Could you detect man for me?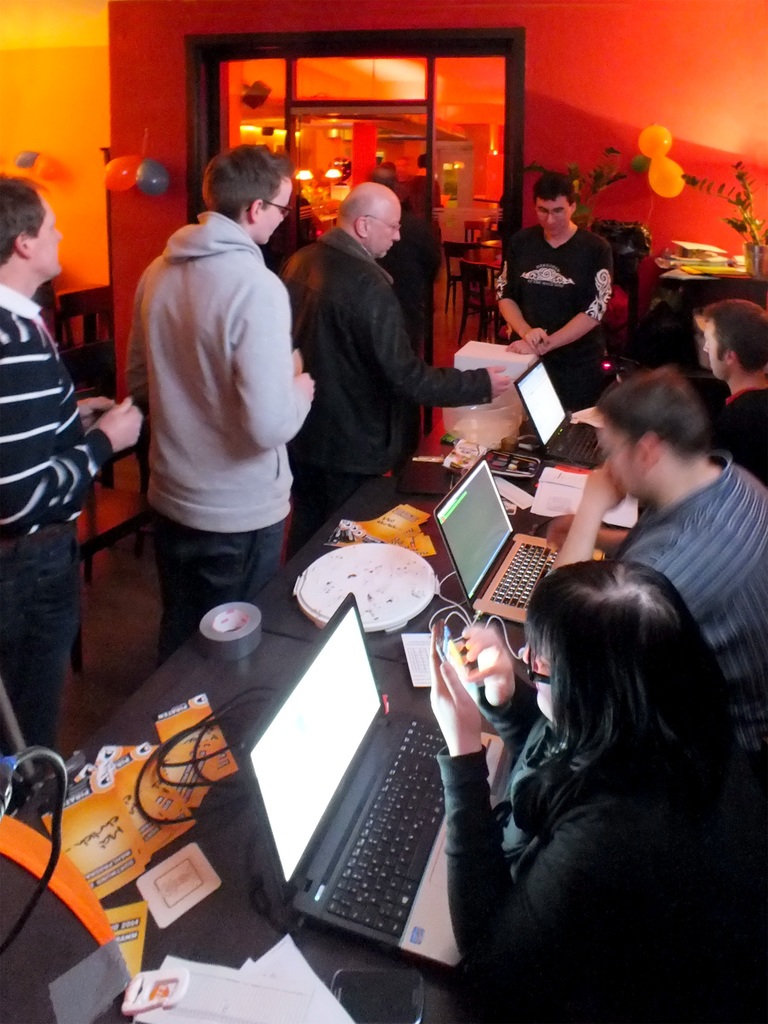
Detection result: bbox=[0, 164, 161, 750].
